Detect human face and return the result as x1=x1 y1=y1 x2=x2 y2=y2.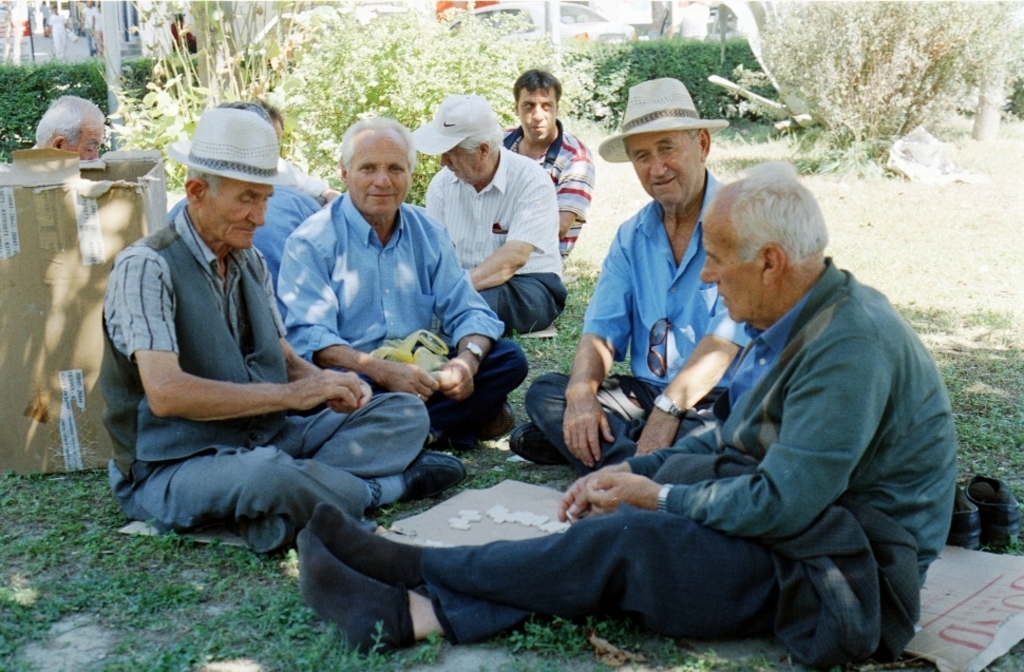
x1=518 y1=87 x2=555 y2=141.
